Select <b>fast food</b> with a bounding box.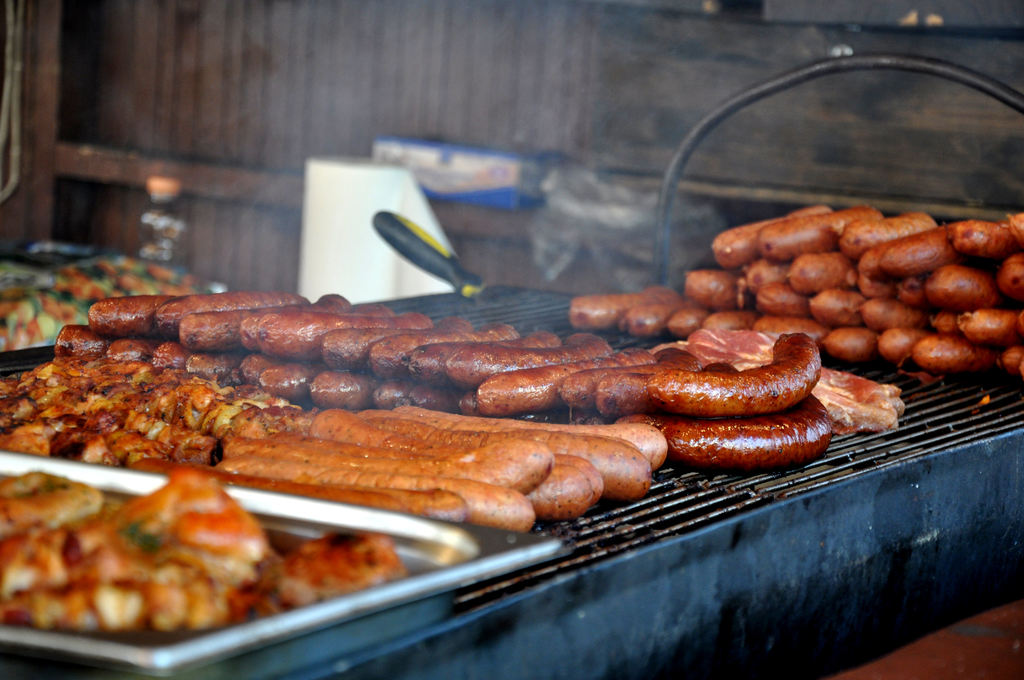
<region>706, 200, 828, 261</region>.
